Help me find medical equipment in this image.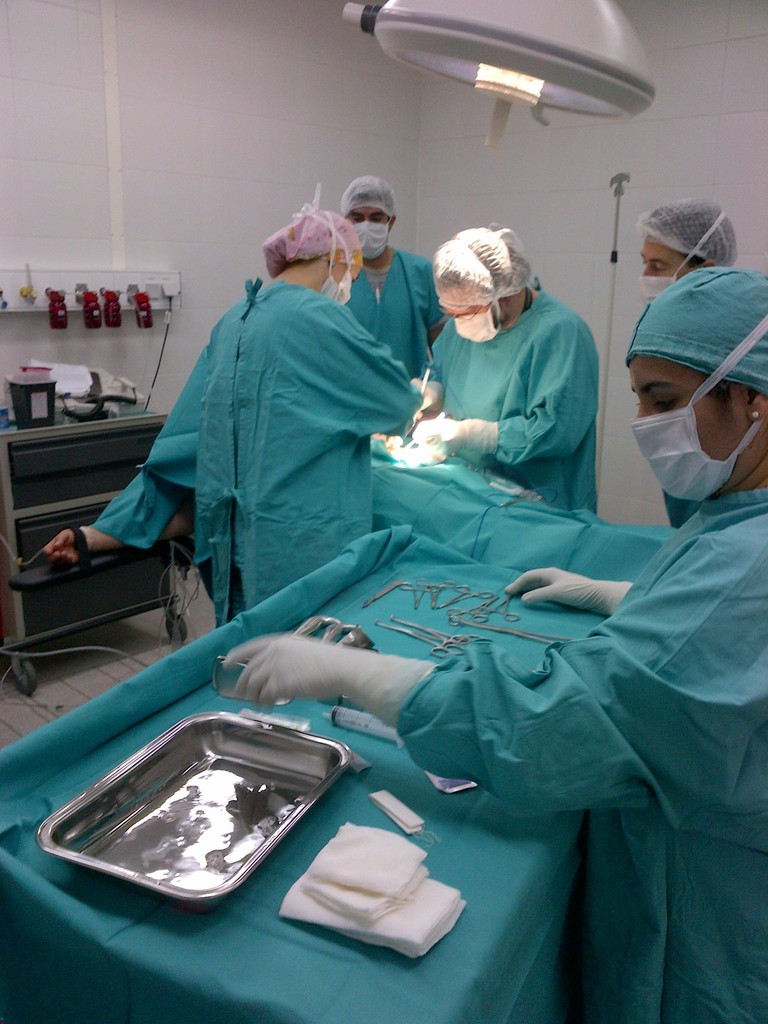
Found it: 209/655/296/710.
